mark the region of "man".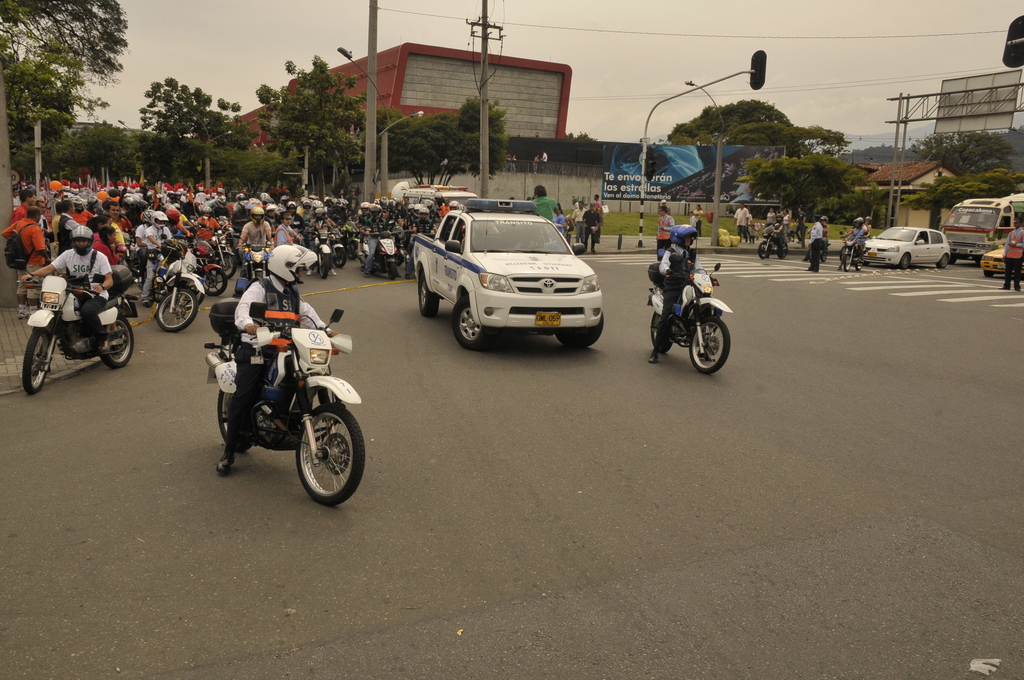
Region: Rect(841, 218, 865, 270).
